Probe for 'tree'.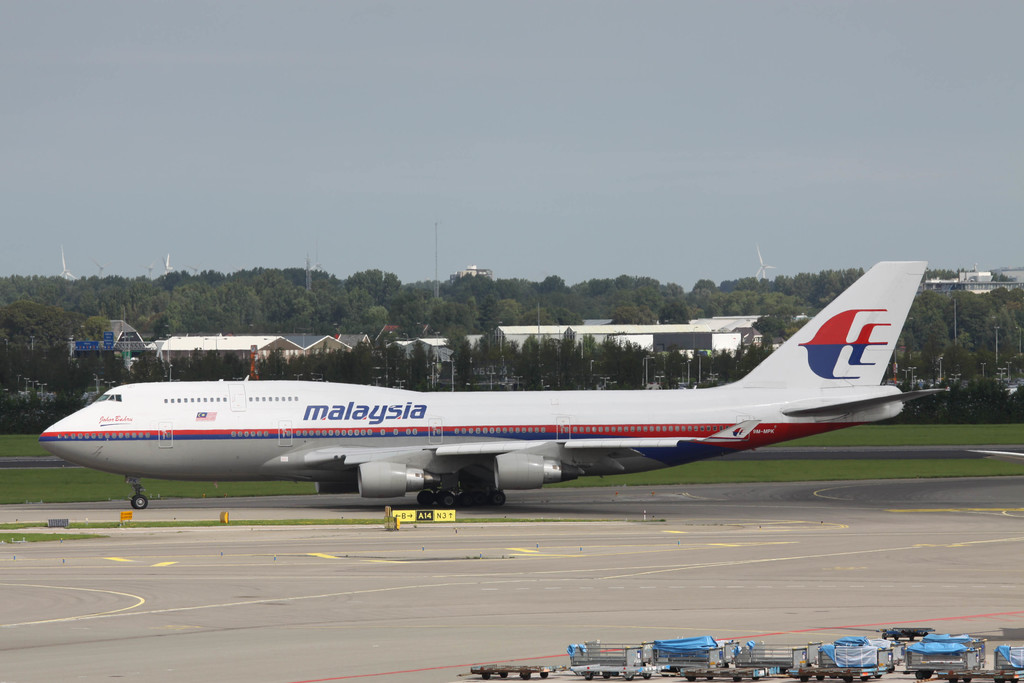
Probe result: (x1=342, y1=268, x2=402, y2=305).
